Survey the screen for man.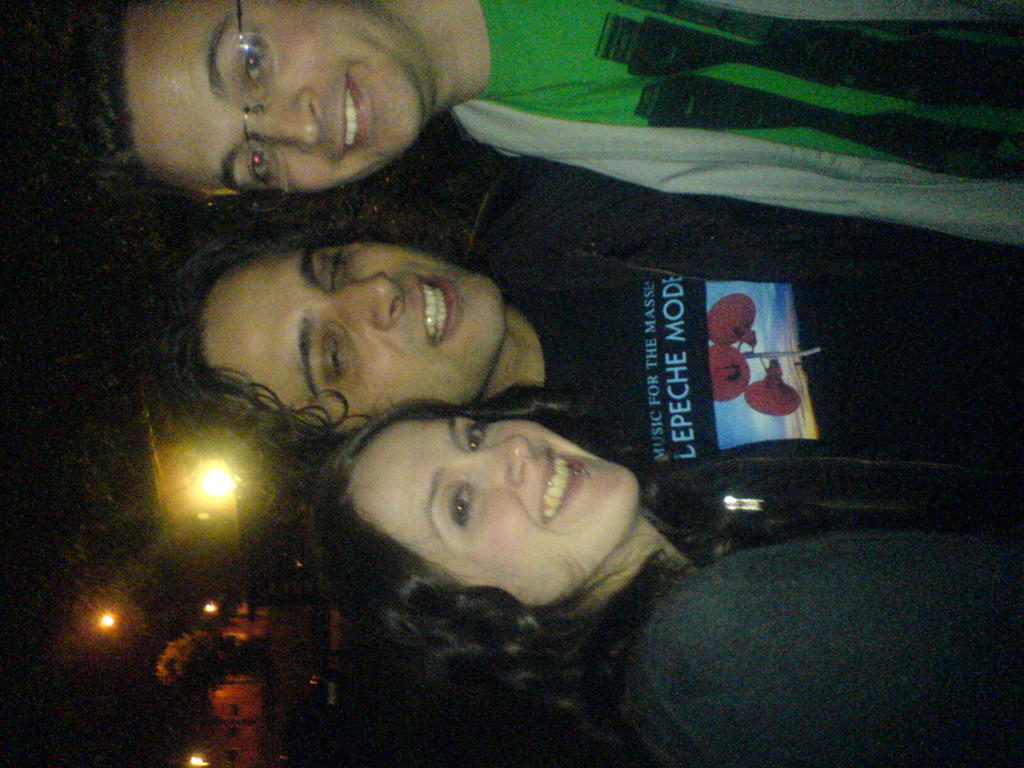
Survey found: crop(150, 157, 1023, 496).
